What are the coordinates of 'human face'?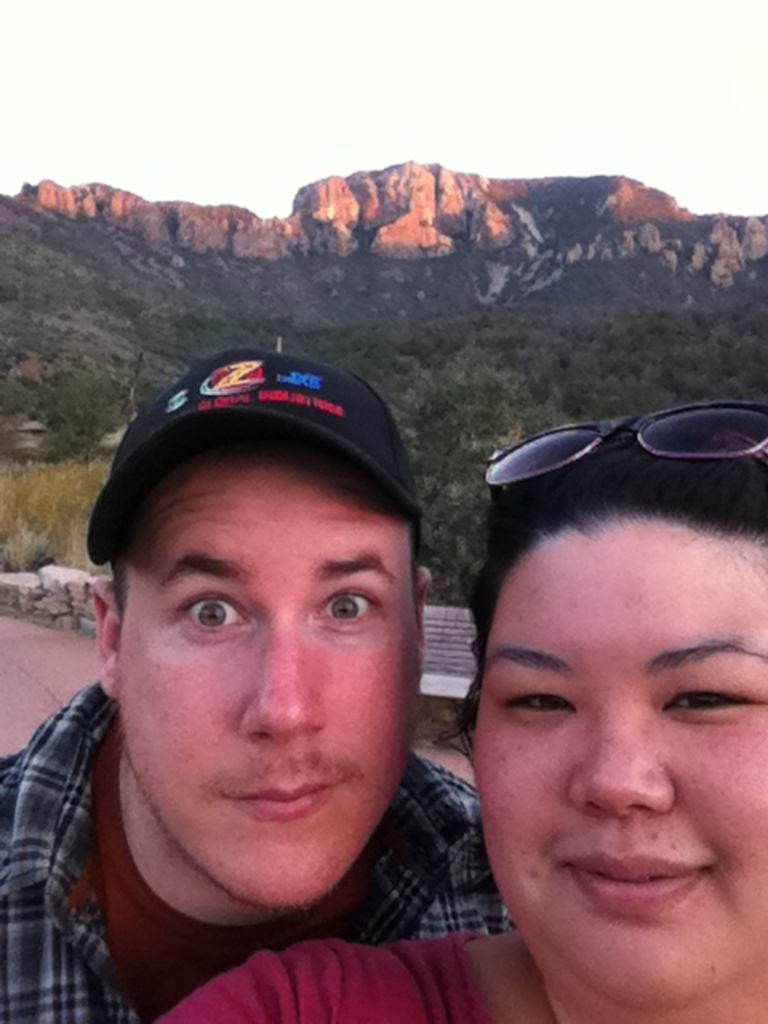
[x1=477, y1=520, x2=766, y2=1008].
